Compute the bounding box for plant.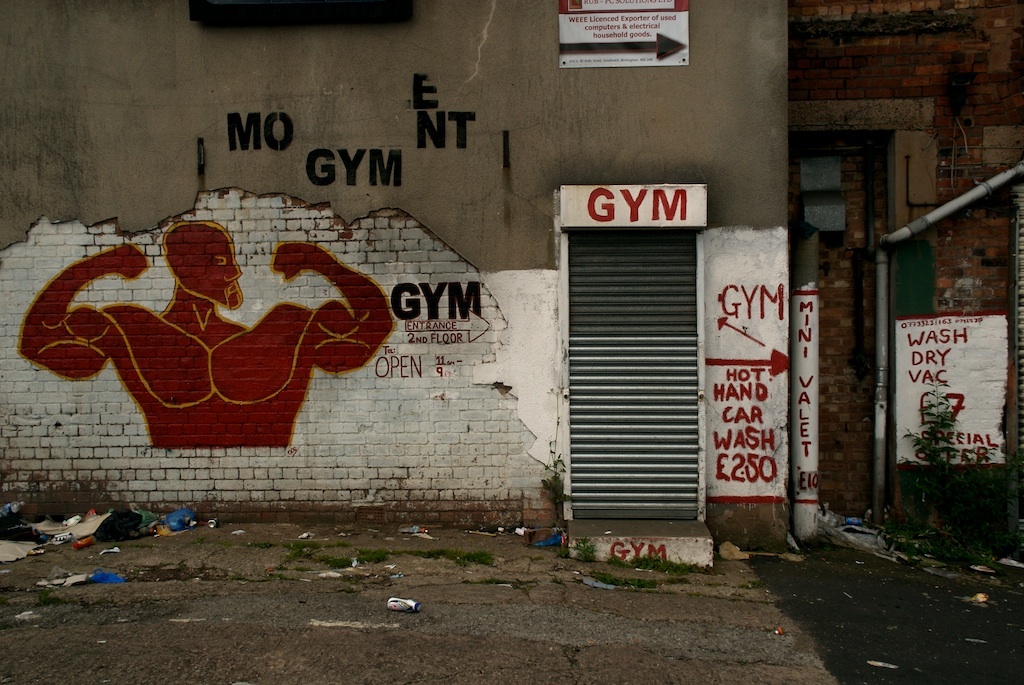
[x1=352, y1=544, x2=389, y2=560].
